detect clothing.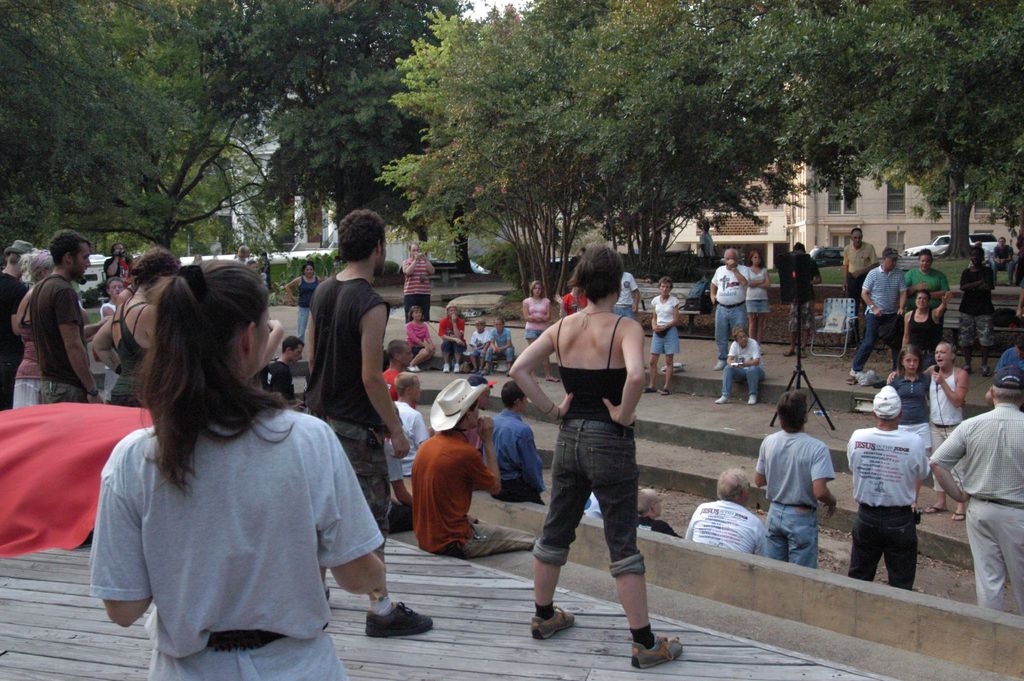
Detected at 961, 267, 992, 355.
